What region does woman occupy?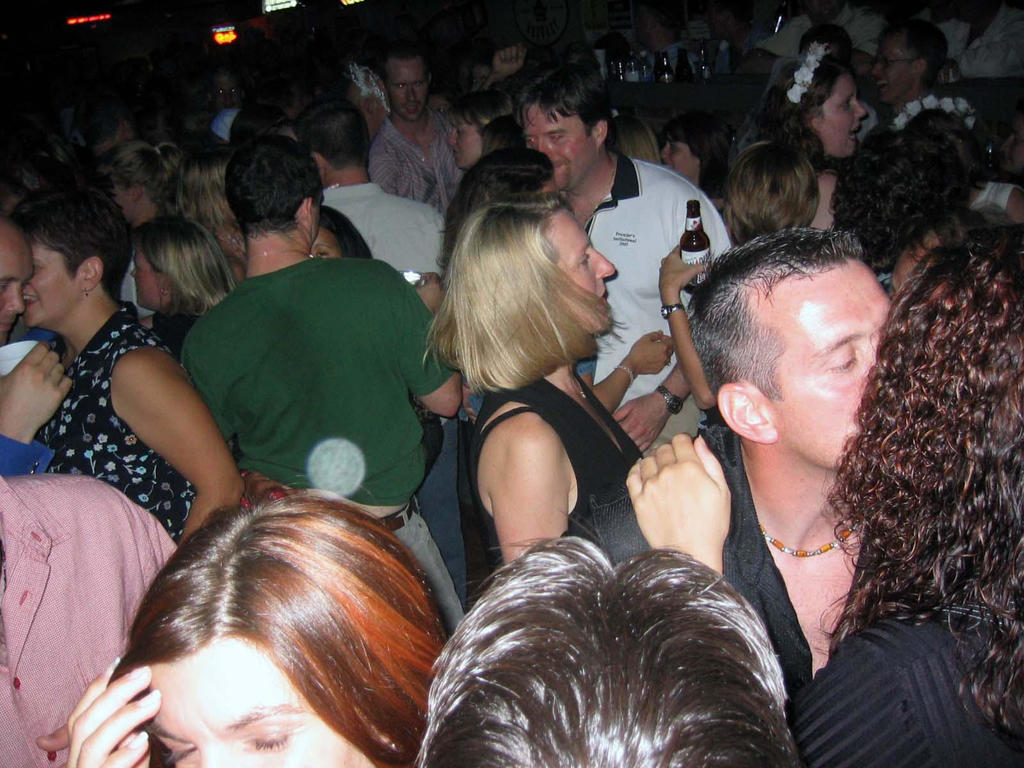
BBox(100, 140, 186, 229).
